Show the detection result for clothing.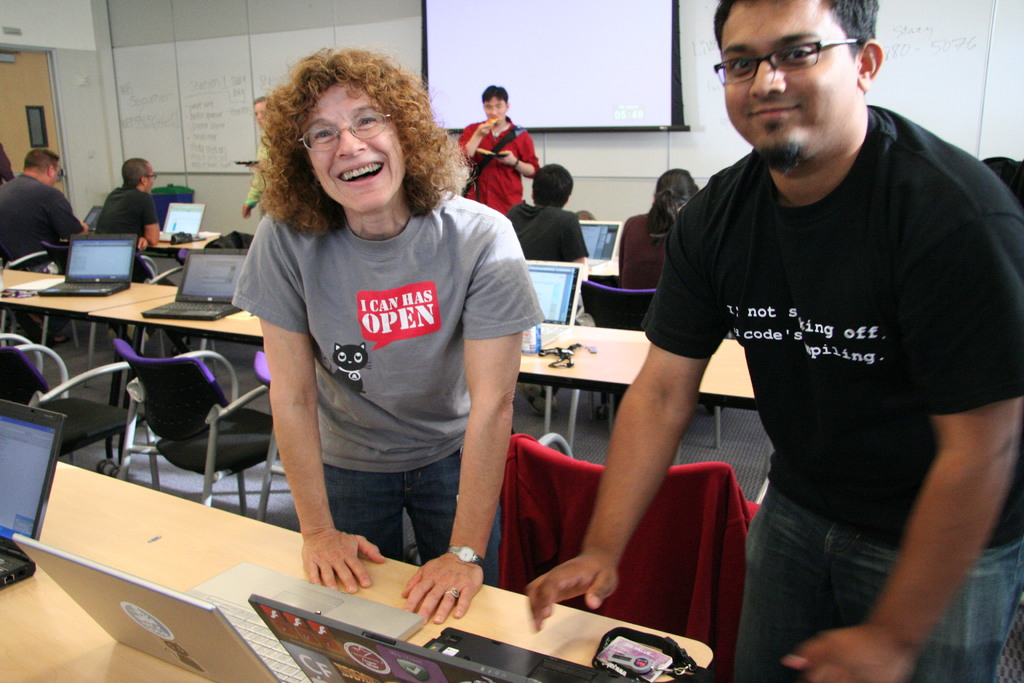
<box>0,174,80,260</box>.
